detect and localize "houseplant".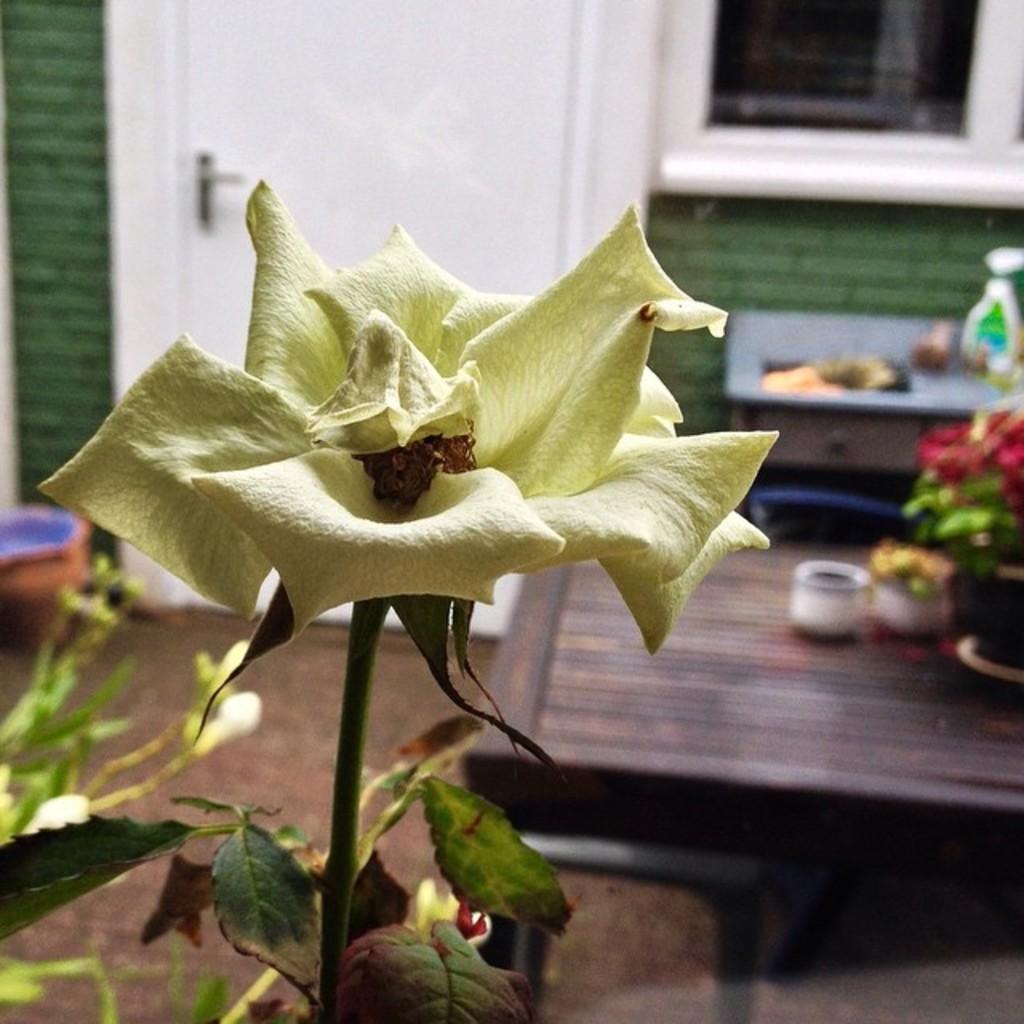
Localized at detection(42, 123, 790, 1022).
